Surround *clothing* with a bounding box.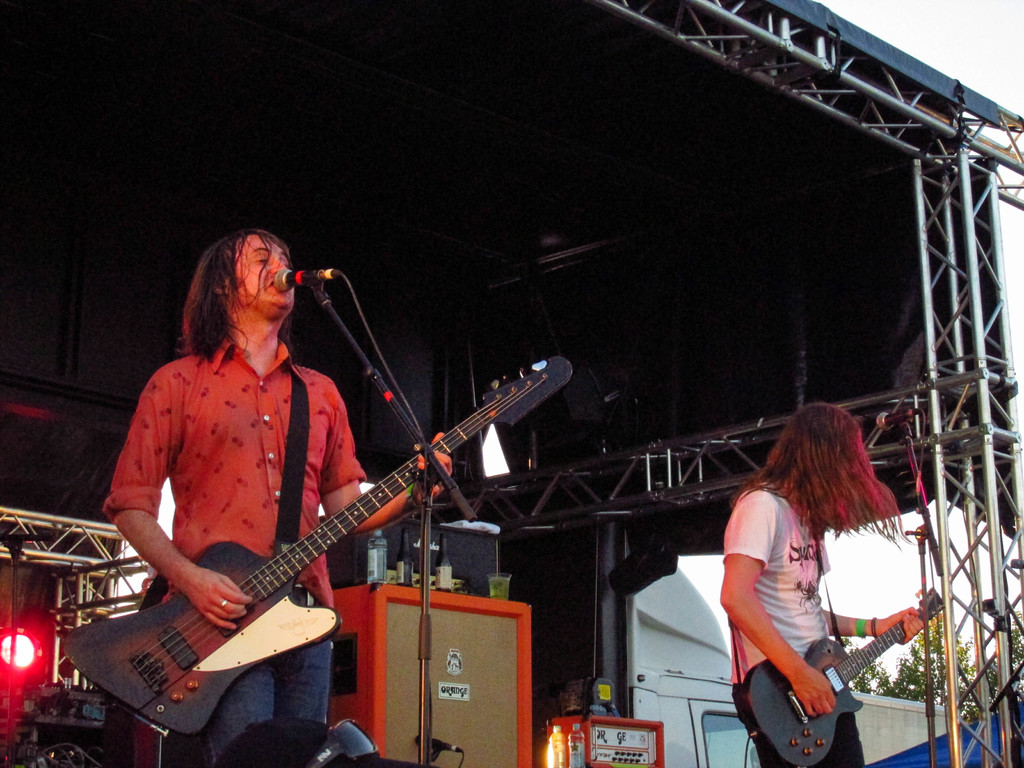
region(100, 337, 368, 760).
